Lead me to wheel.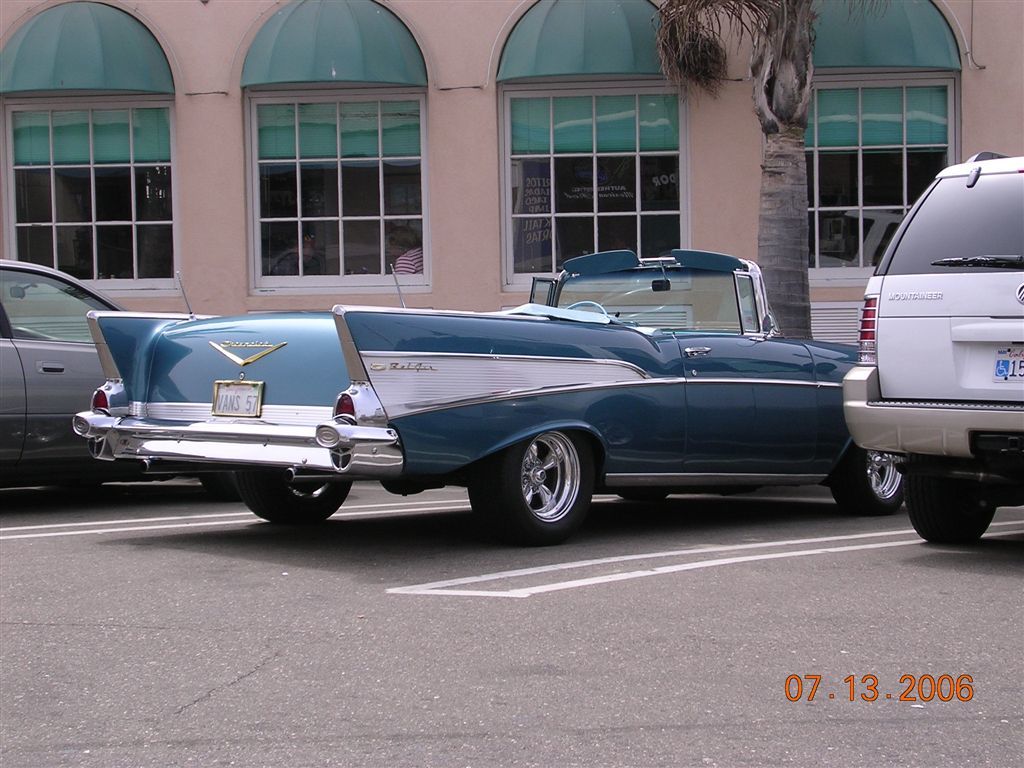
Lead to Rect(565, 301, 609, 319).
